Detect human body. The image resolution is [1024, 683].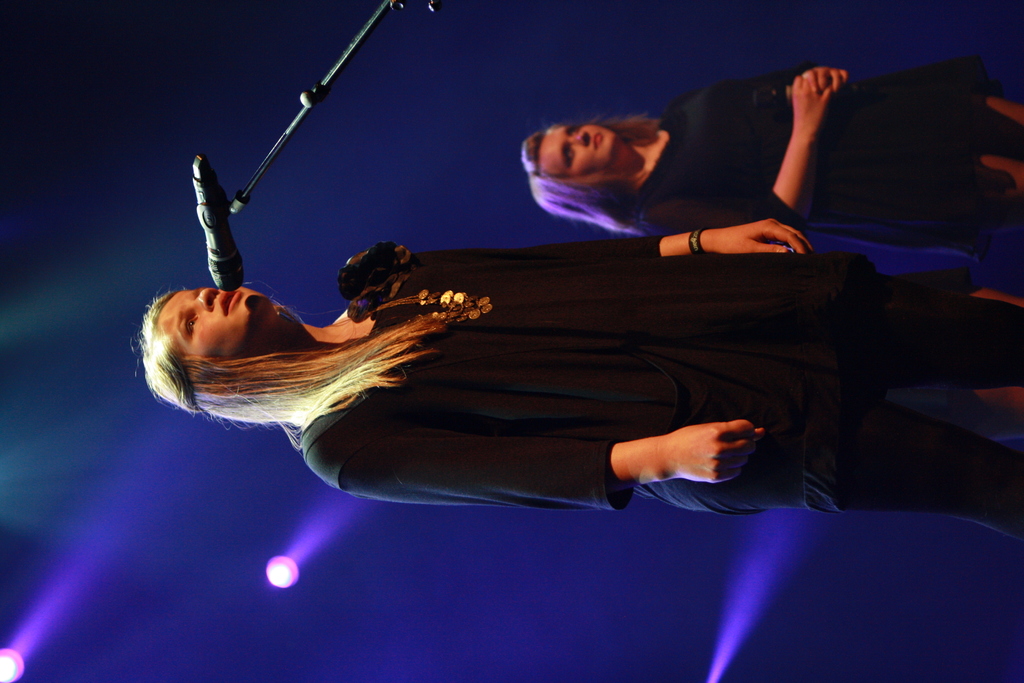
138, 255, 797, 513.
